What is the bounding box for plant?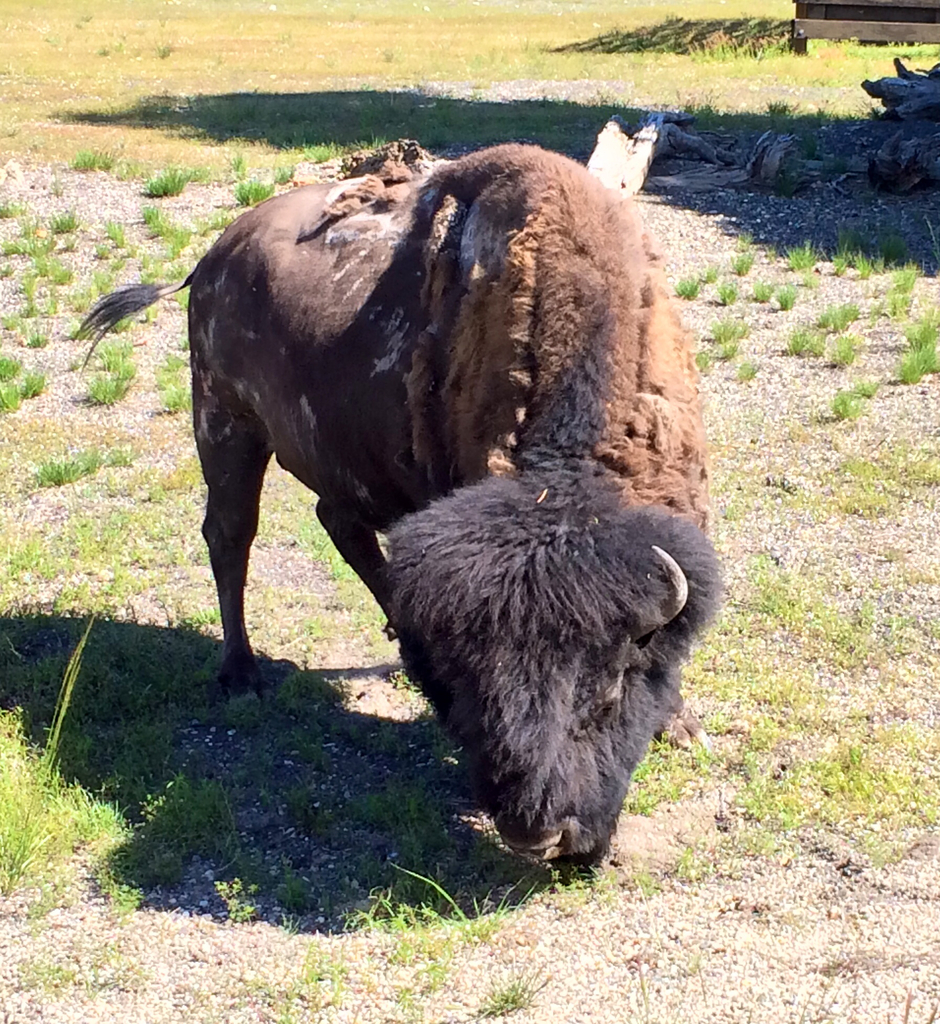
67 354 85 371.
